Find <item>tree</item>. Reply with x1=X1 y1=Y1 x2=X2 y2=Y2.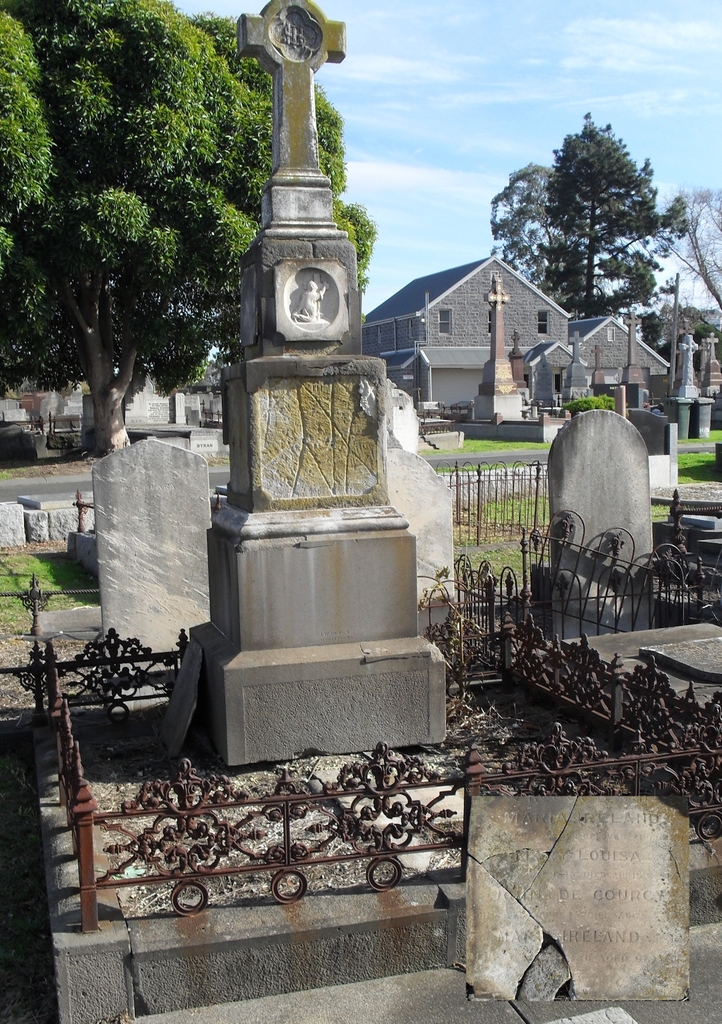
x1=647 y1=186 x2=721 y2=332.
